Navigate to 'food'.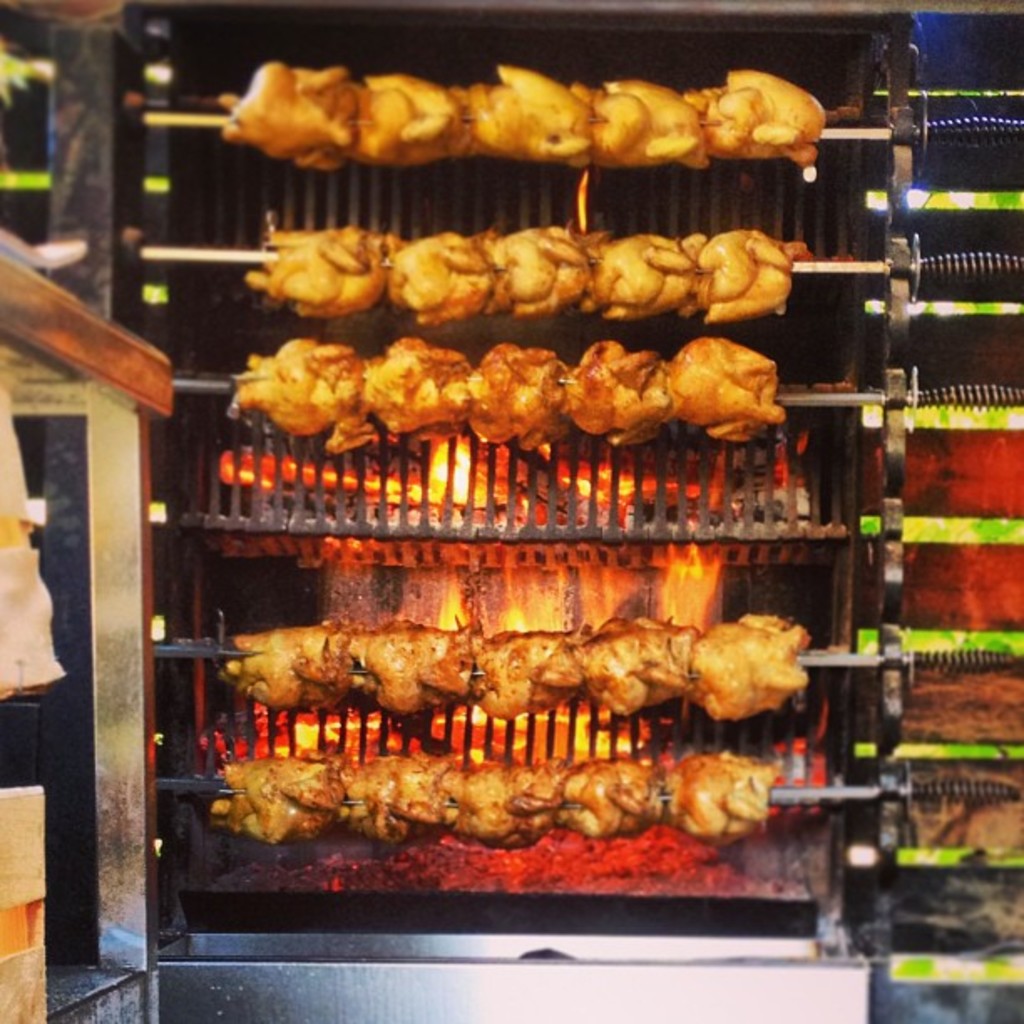
Navigation target: locate(228, 335, 361, 450).
